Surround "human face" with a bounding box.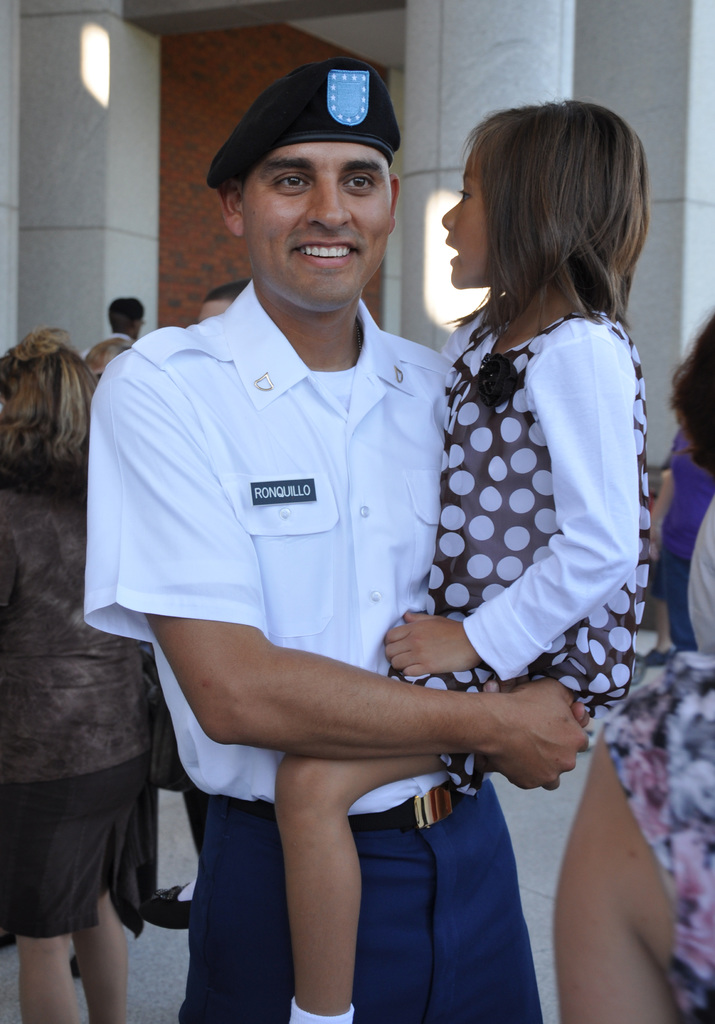
[236,140,388,319].
